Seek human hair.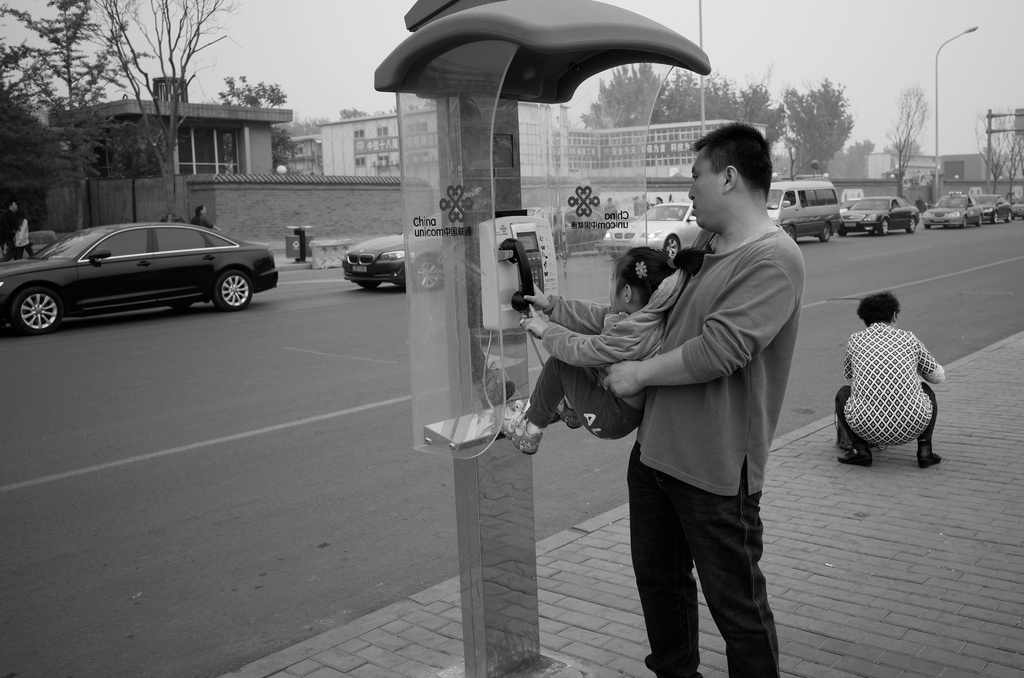
l=611, t=246, r=676, b=312.
